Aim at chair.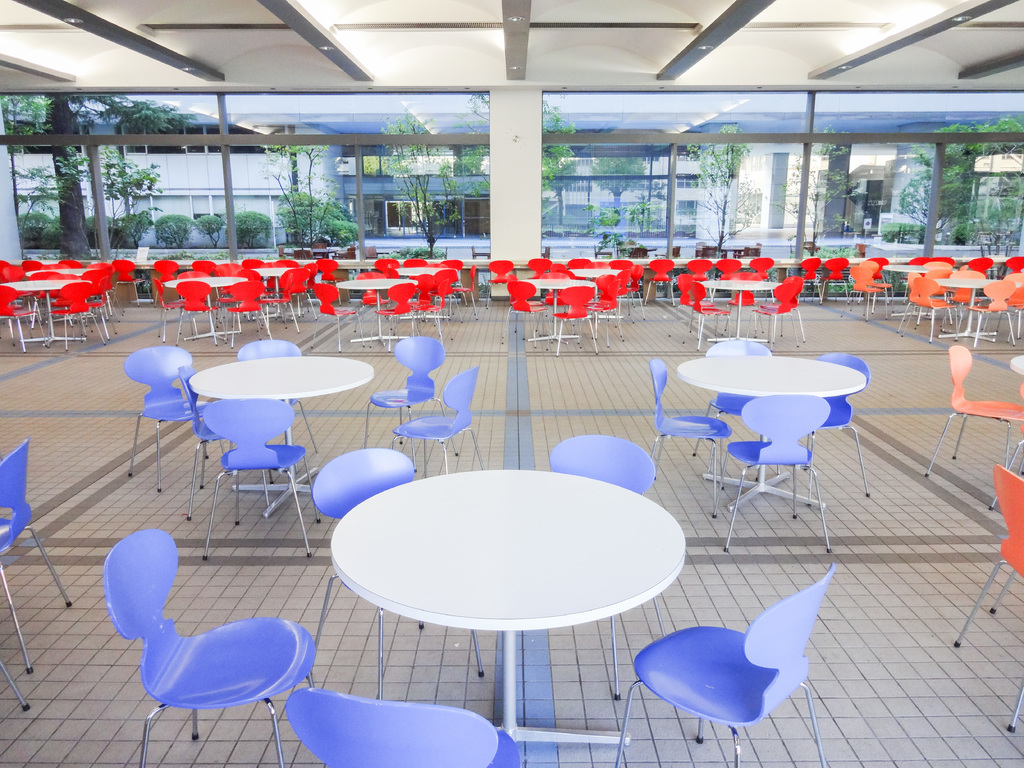
Aimed at 104 528 316 767.
